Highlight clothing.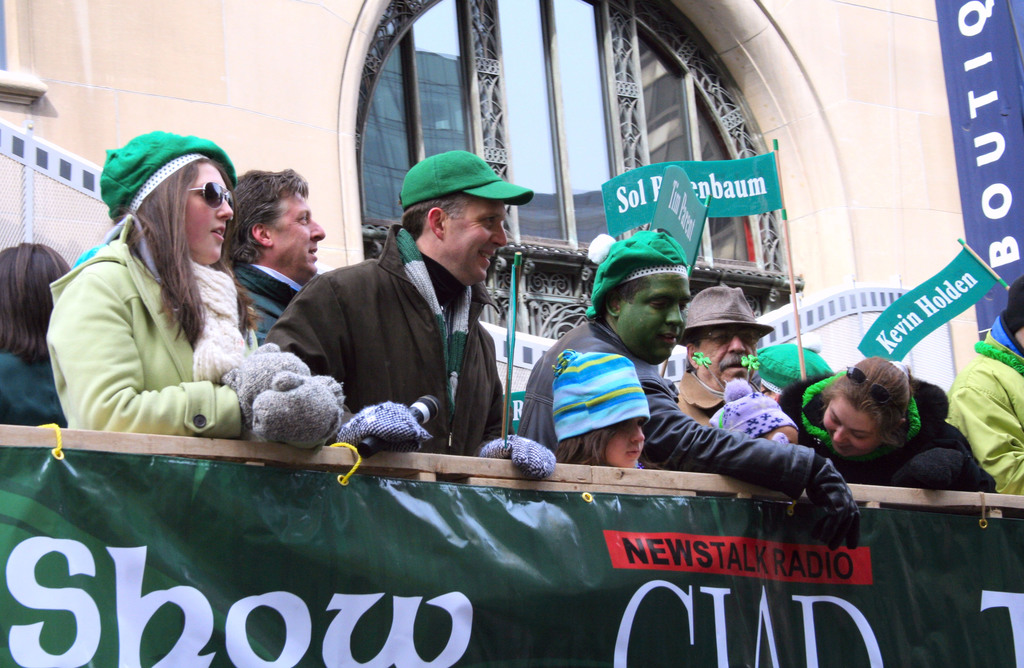
Highlighted region: (678, 369, 724, 428).
